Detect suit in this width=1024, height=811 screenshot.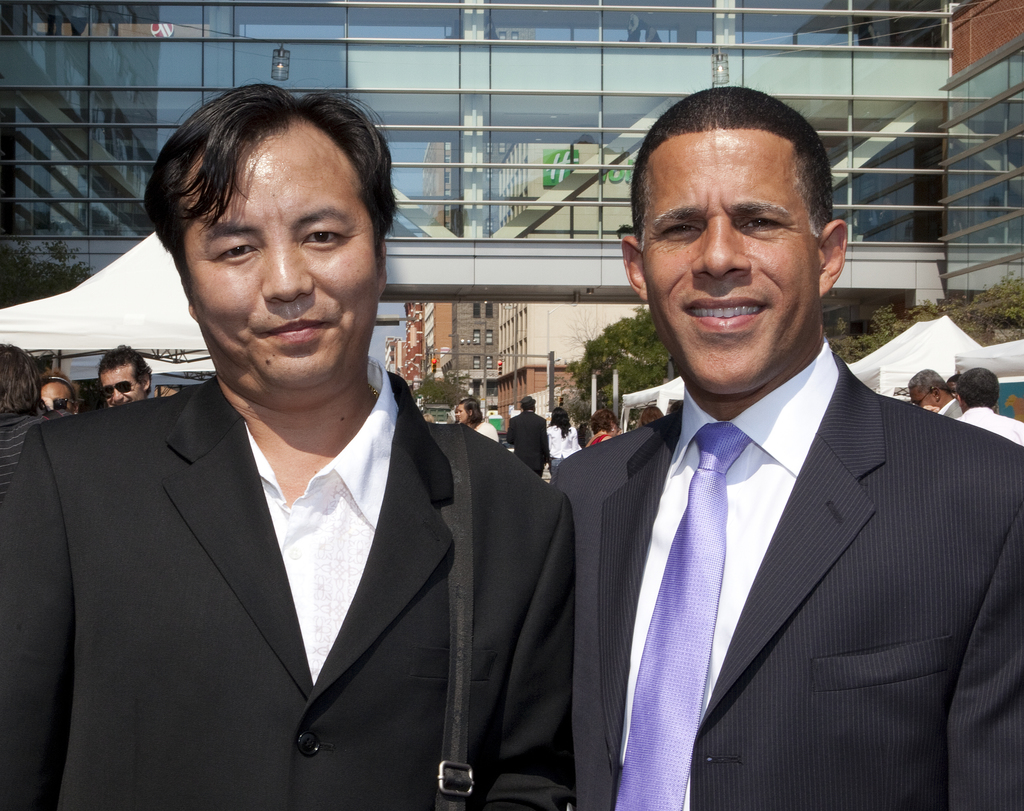
Detection: {"x1": 0, "y1": 370, "x2": 575, "y2": 810}.
